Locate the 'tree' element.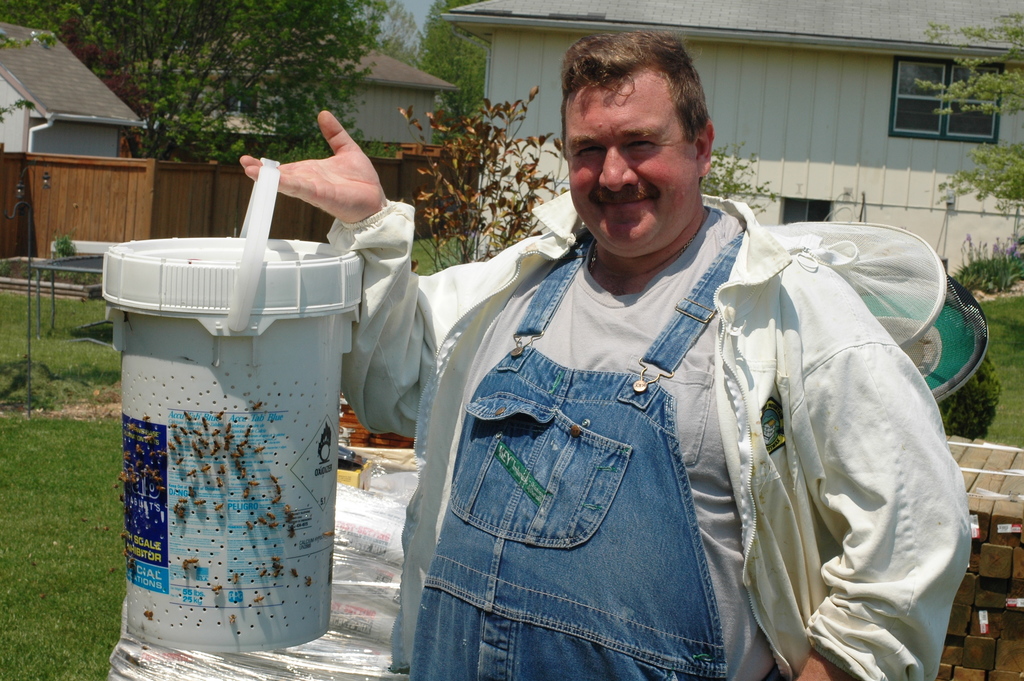
Element bbox: <bbox>422, 4, 492, 122</bbox>.
